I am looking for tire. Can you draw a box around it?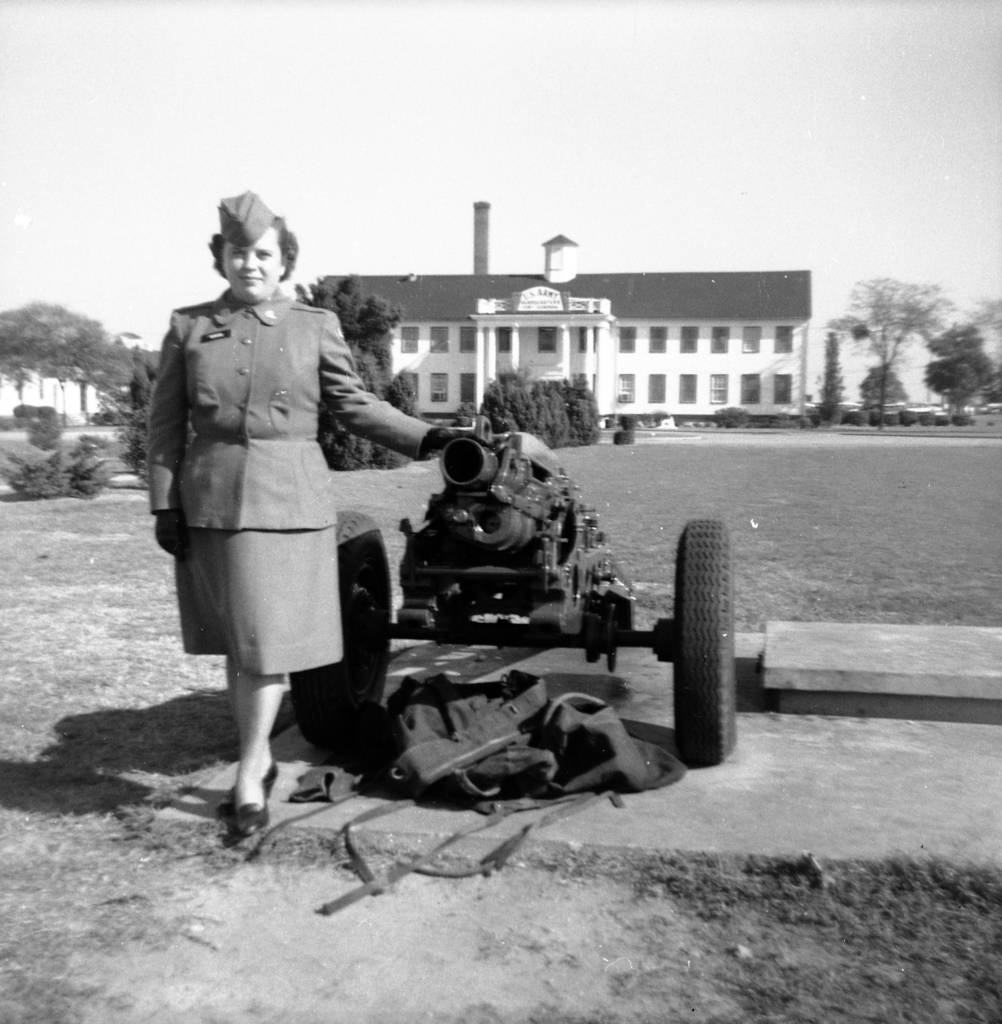
Sure, the bounding box is <region>650, 507, 758, 781</region>.
